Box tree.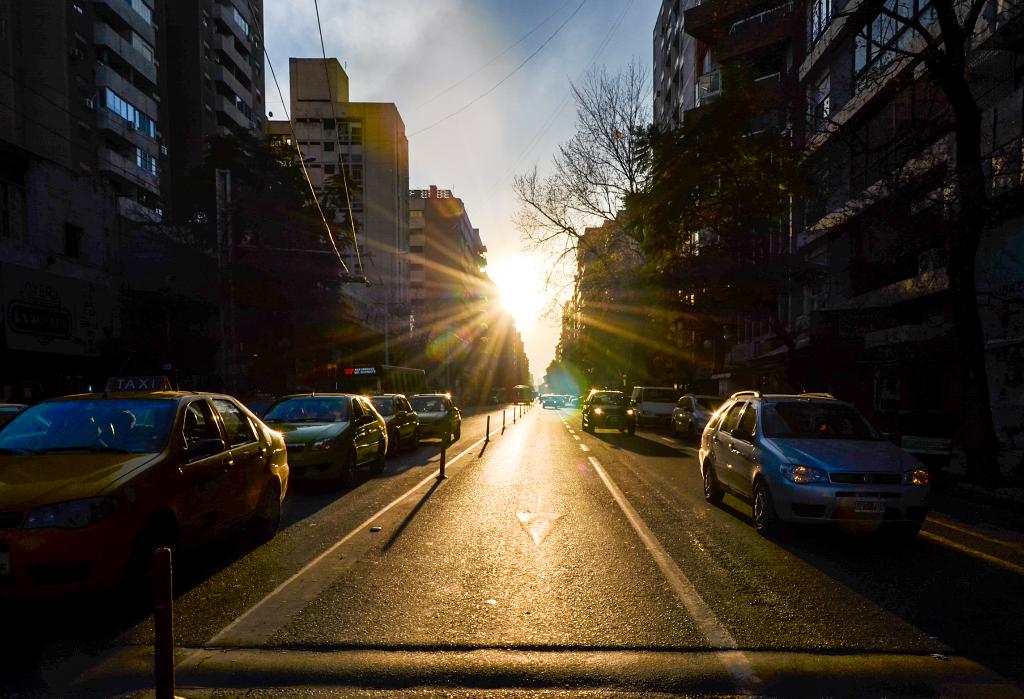
bbox(212, 140, 369, 344).
